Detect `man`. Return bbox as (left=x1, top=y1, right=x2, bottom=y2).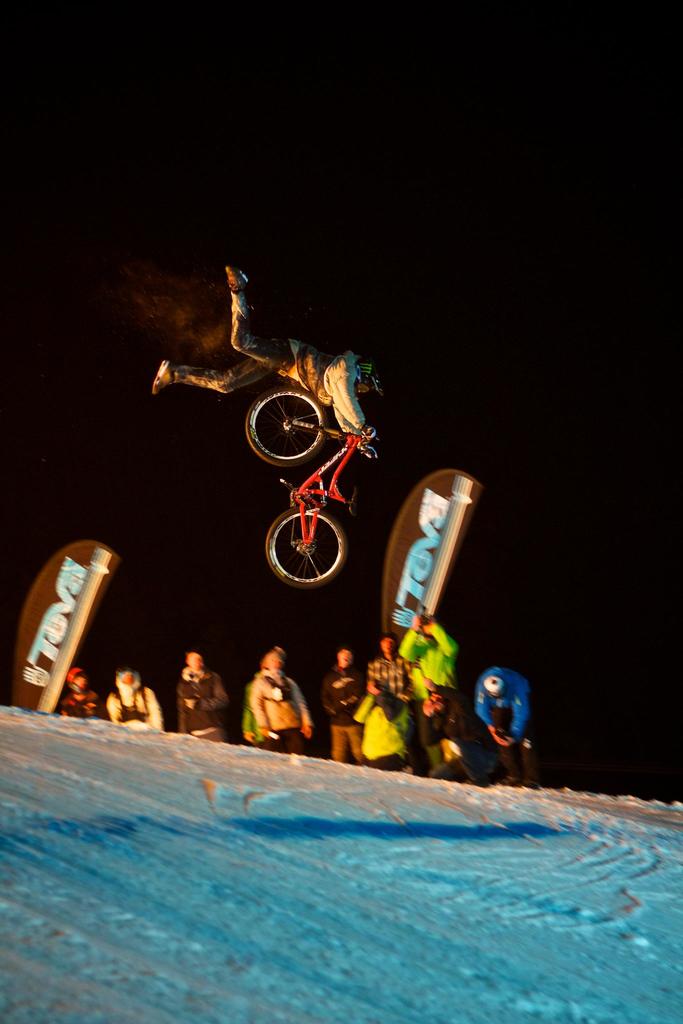
(left=365, top=623, right=420, bottom=700).
